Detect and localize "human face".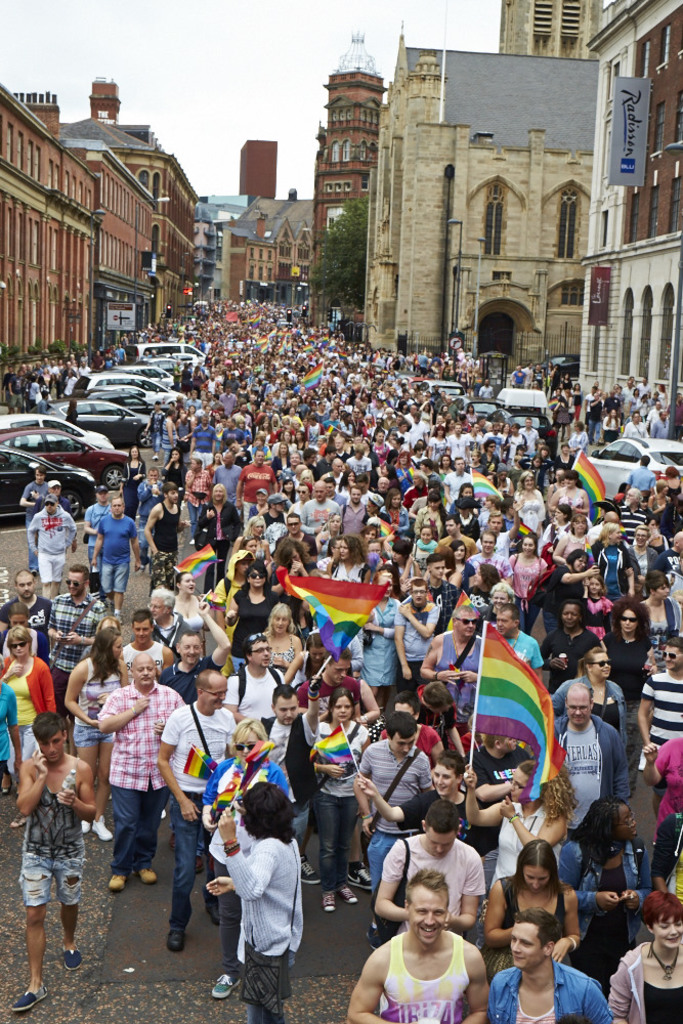
Localized at bbox=[390, 495, 400, 509].
